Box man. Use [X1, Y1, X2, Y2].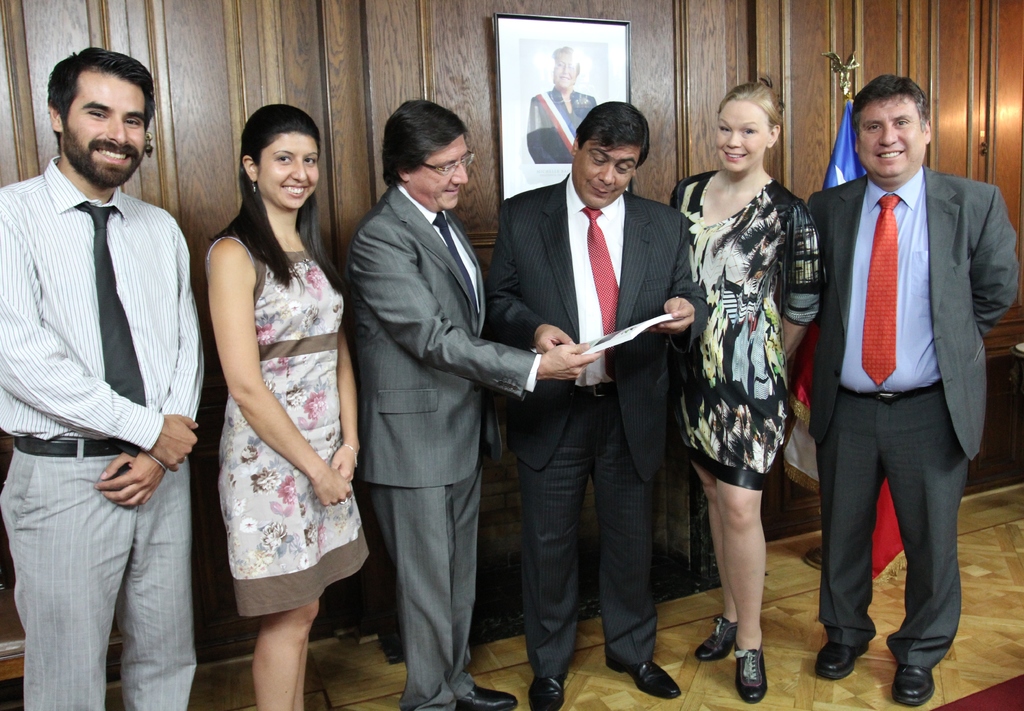
[0, 47, 204, 710].
